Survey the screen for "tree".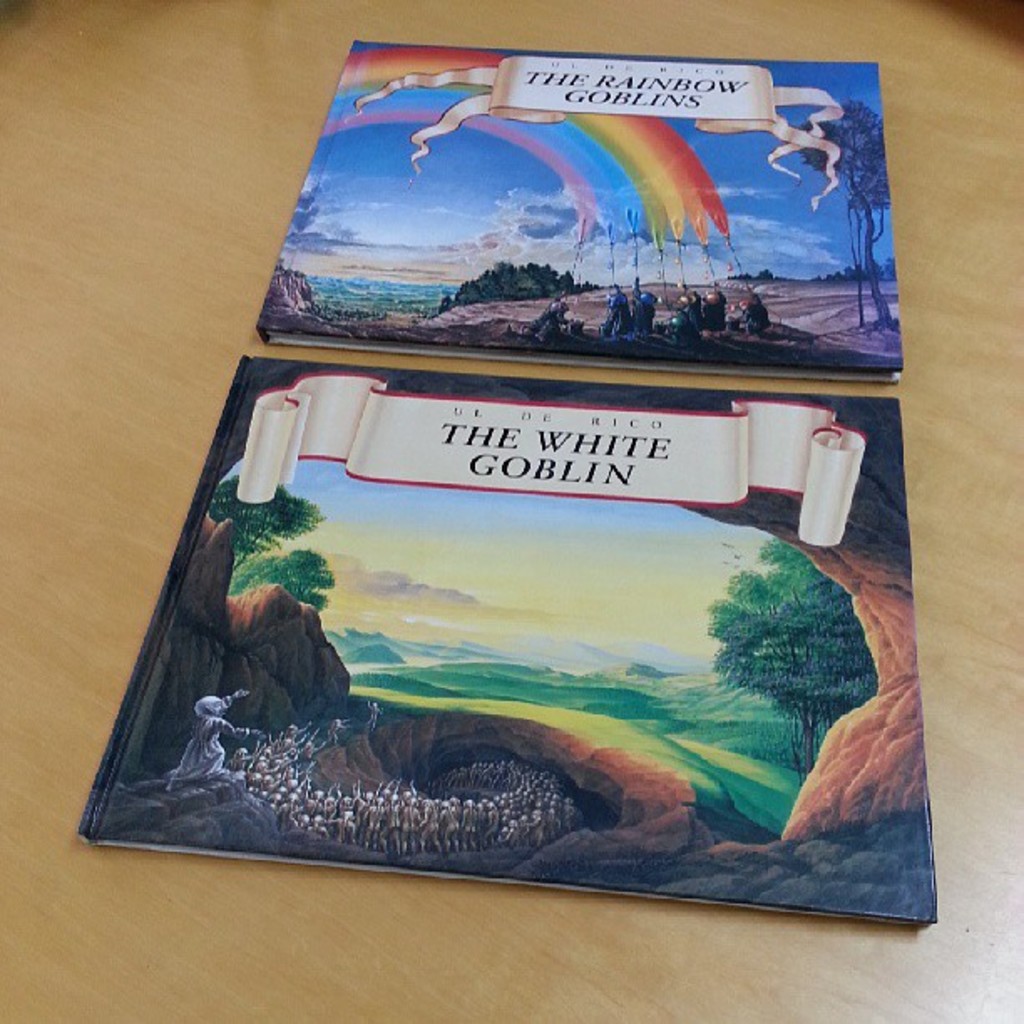
Survey found: [left=694, top=547, right=877, bottom=775].
